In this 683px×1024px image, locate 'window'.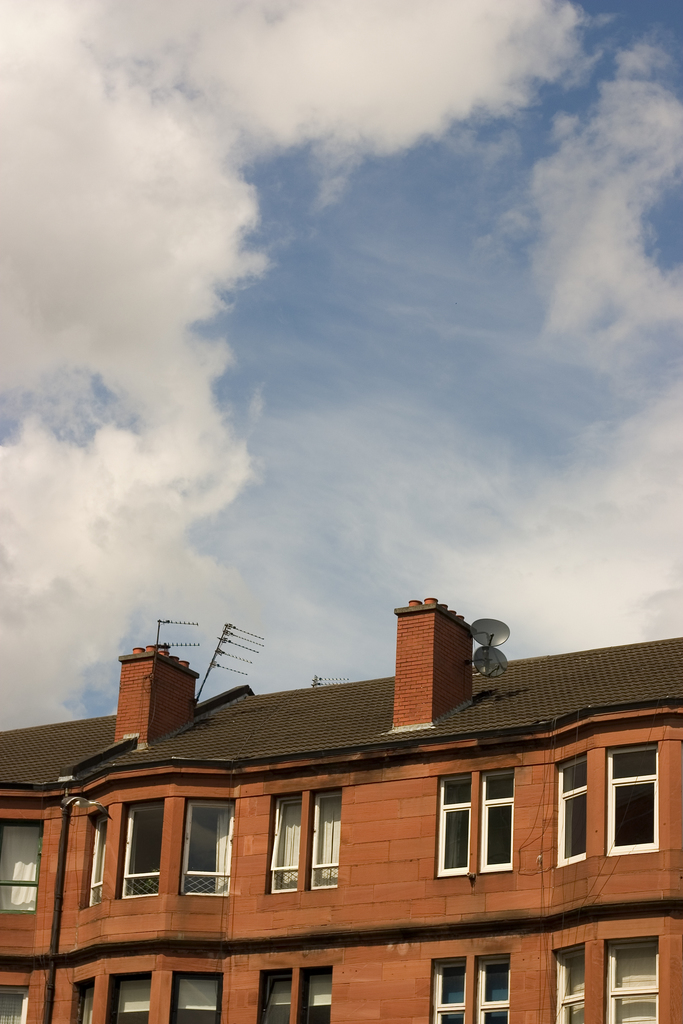
Bounding box: <bbox>170, 977, 216, 1023</bbox>.
